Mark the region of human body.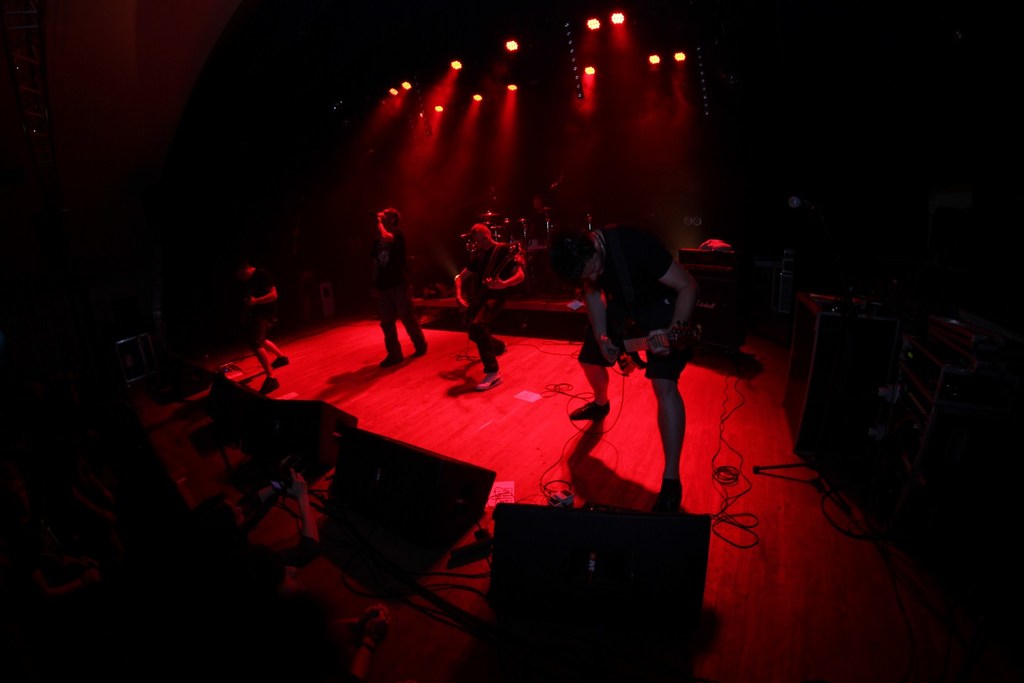
Region: {"left": 239, "top": 265, "right": 292, "bottom": 400}.
